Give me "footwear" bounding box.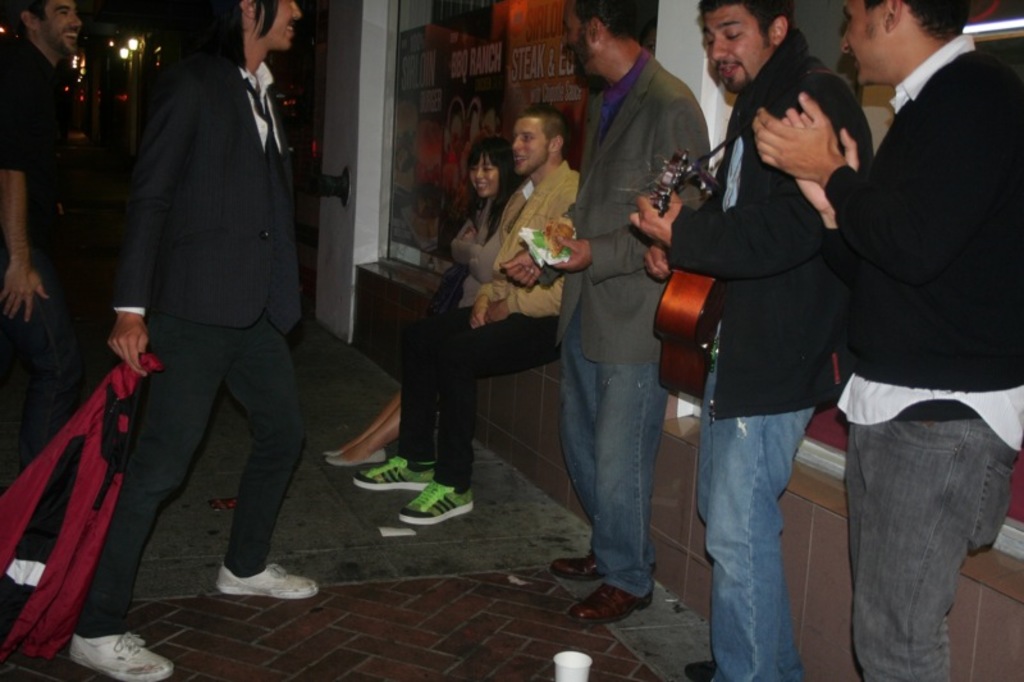
box=[324, 450, 384, 466].
